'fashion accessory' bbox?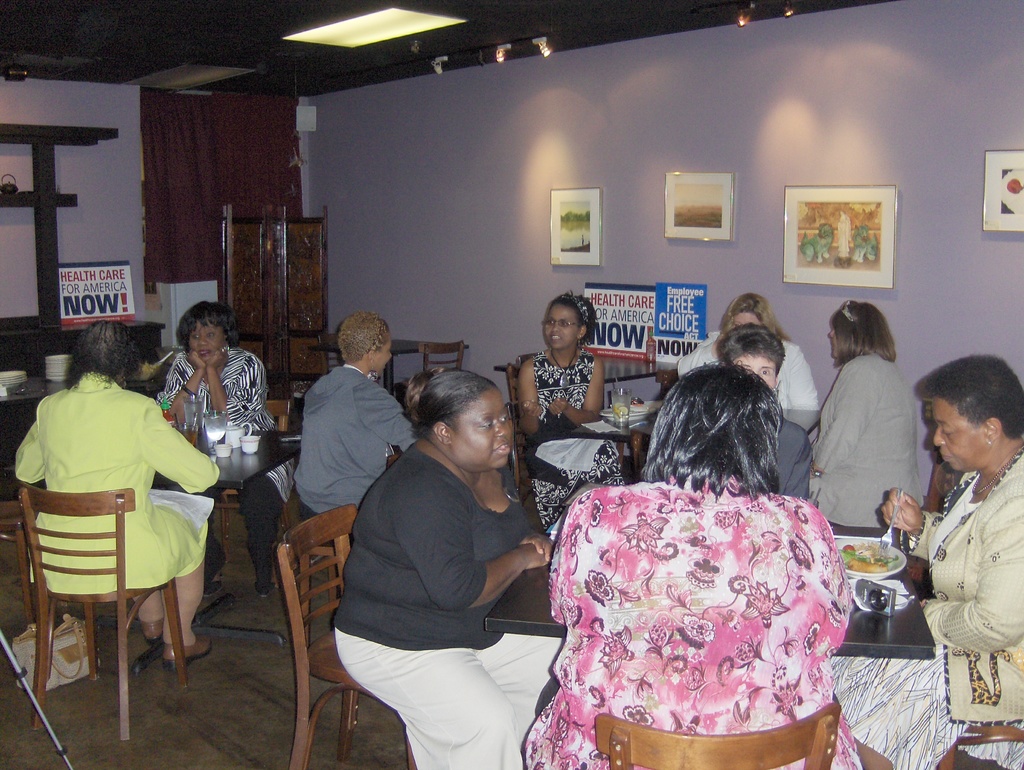
[x1=807, y1=462, x2=824, y2=478]
